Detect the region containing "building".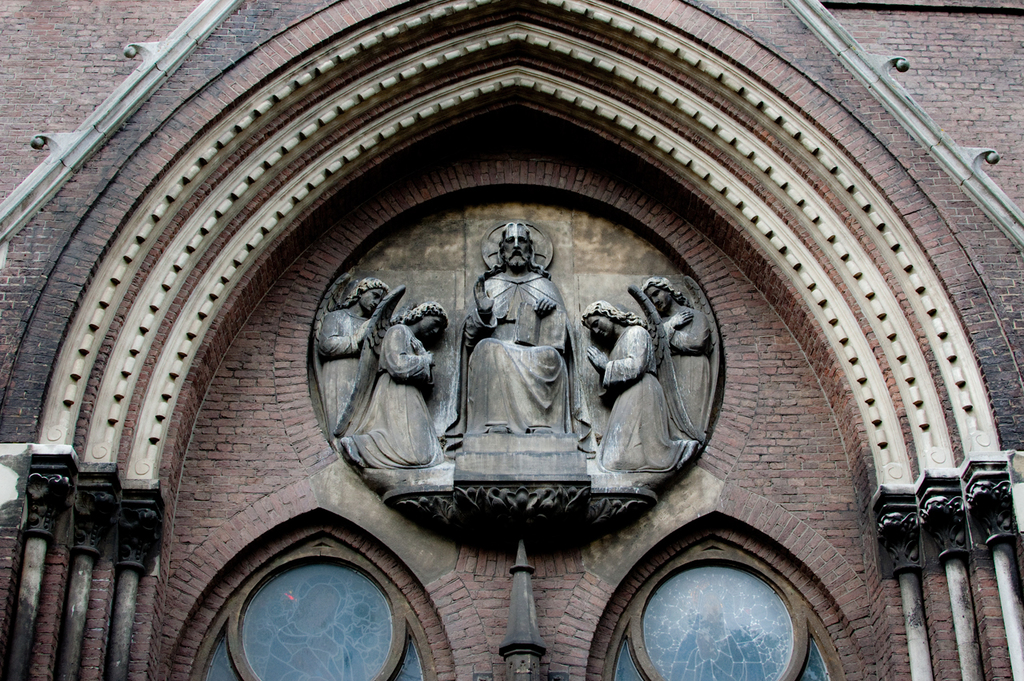
rect(0, 0, 1023, 680).
